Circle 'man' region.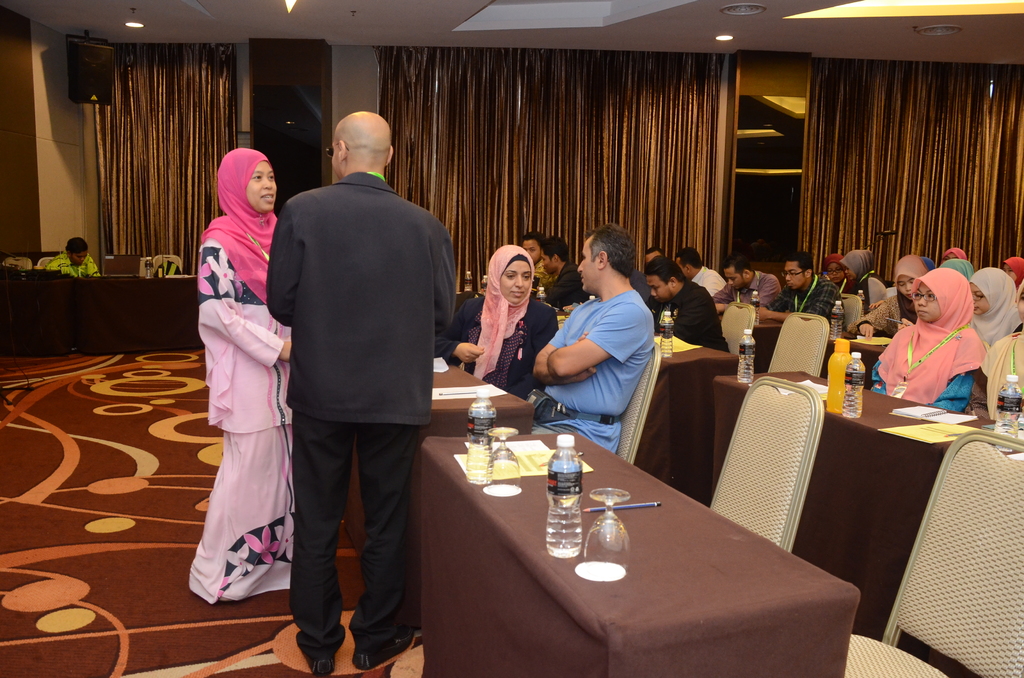
Region: BBox(667, 239, 732, 294).
